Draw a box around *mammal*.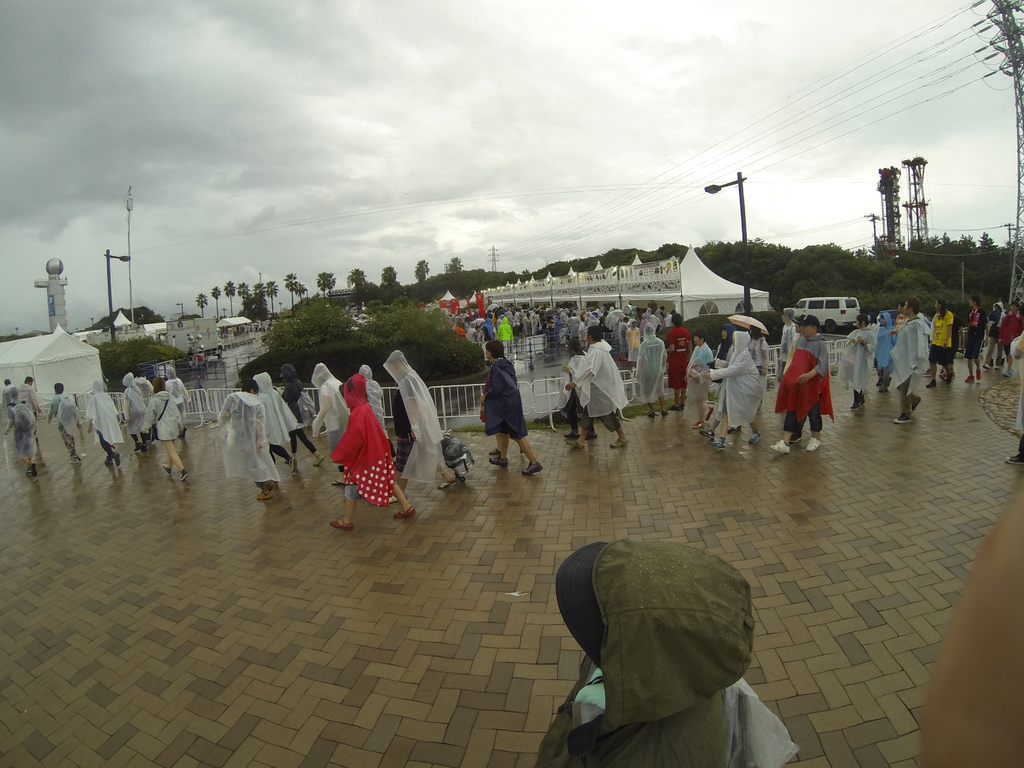
893, 313, 907, 326.
